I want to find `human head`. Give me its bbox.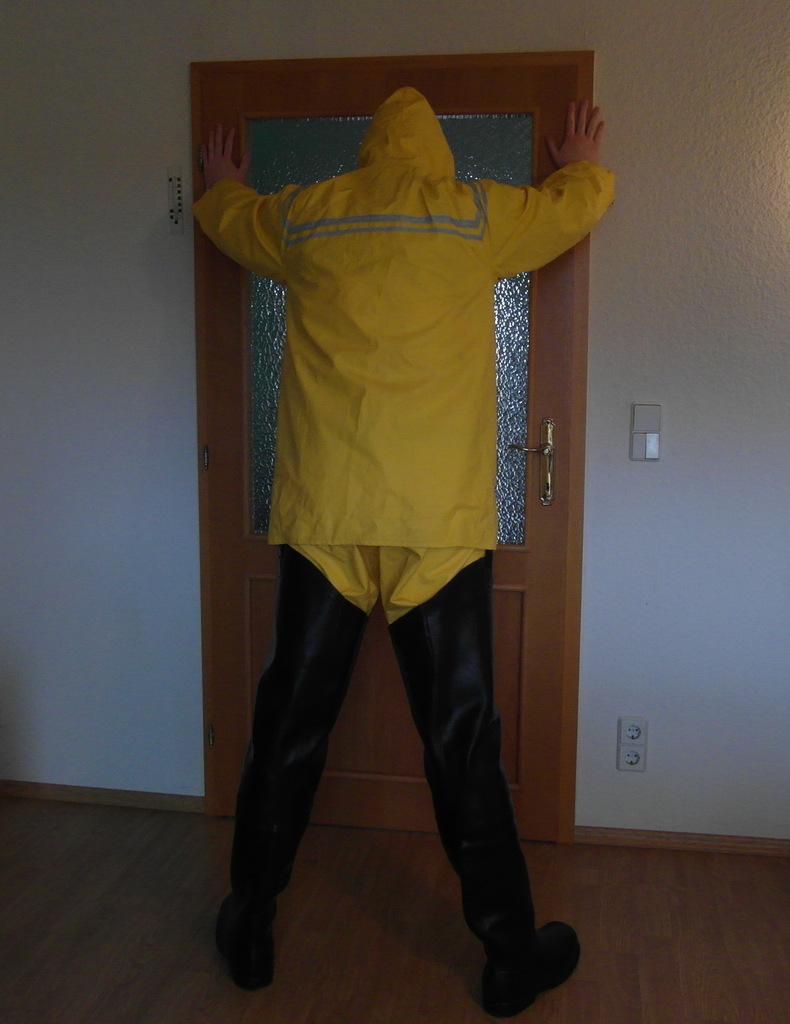
<bbox>351, 95, 476, 179</bbox>.
